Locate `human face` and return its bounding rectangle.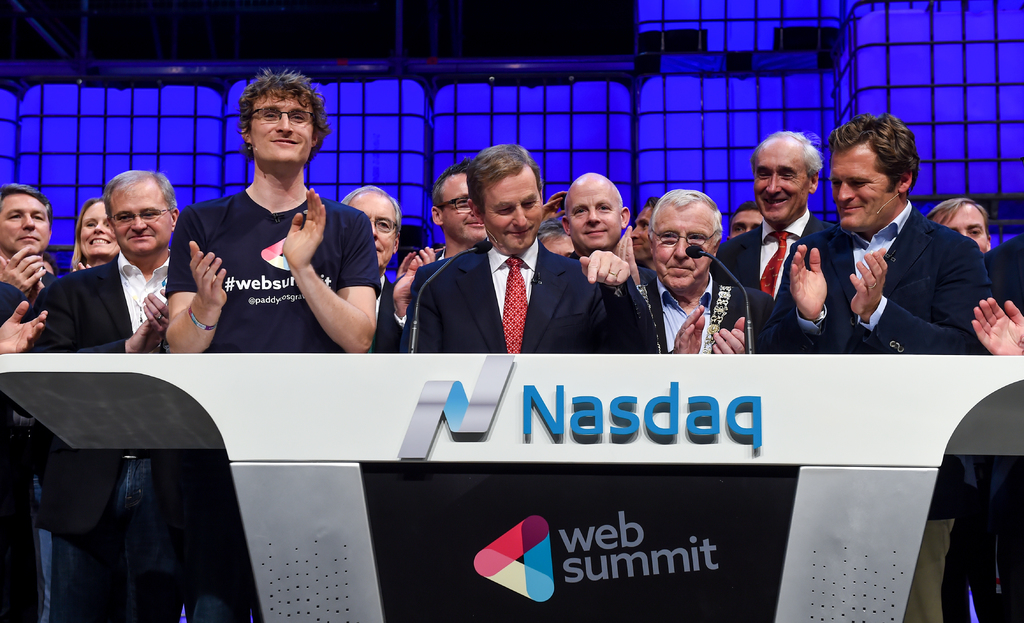
(109, 187, 174, 252).
